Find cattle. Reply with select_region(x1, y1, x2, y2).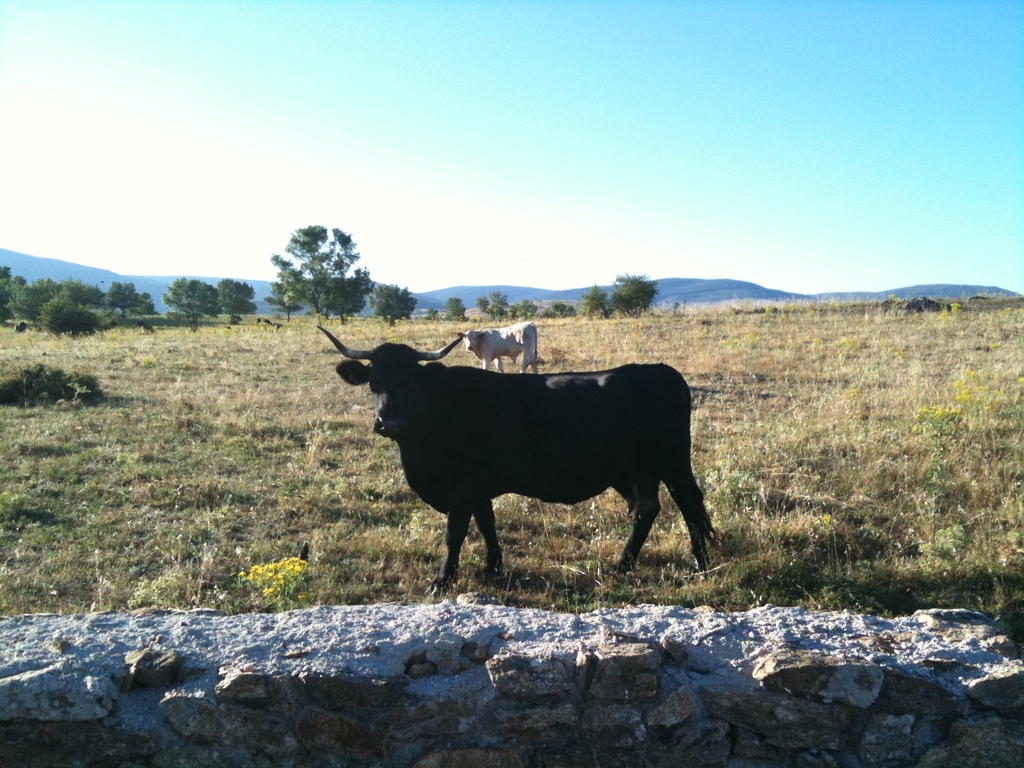
select_region(452, 320, 535, 376).
